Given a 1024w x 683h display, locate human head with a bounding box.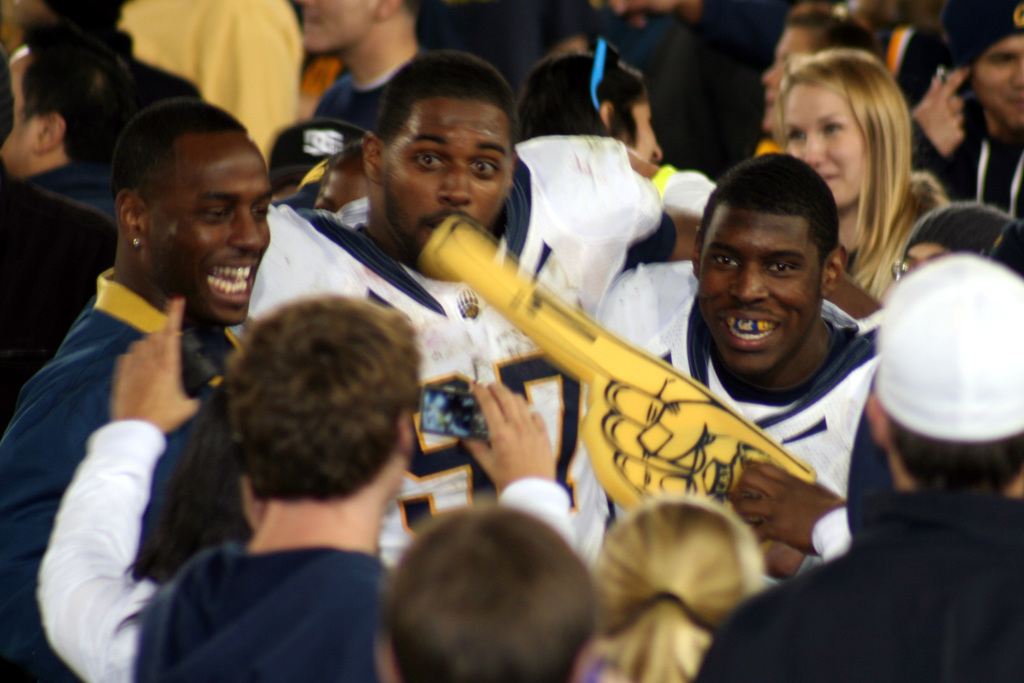
Located: bbox=(223, 293, 428, 513).
